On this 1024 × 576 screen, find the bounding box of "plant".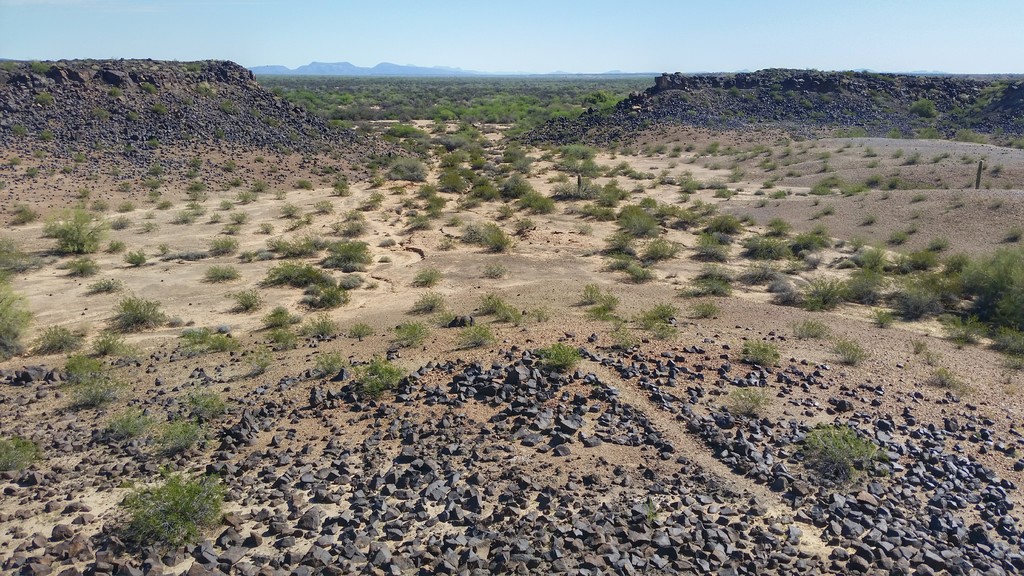
Bounding box: [150,166,164,174].
